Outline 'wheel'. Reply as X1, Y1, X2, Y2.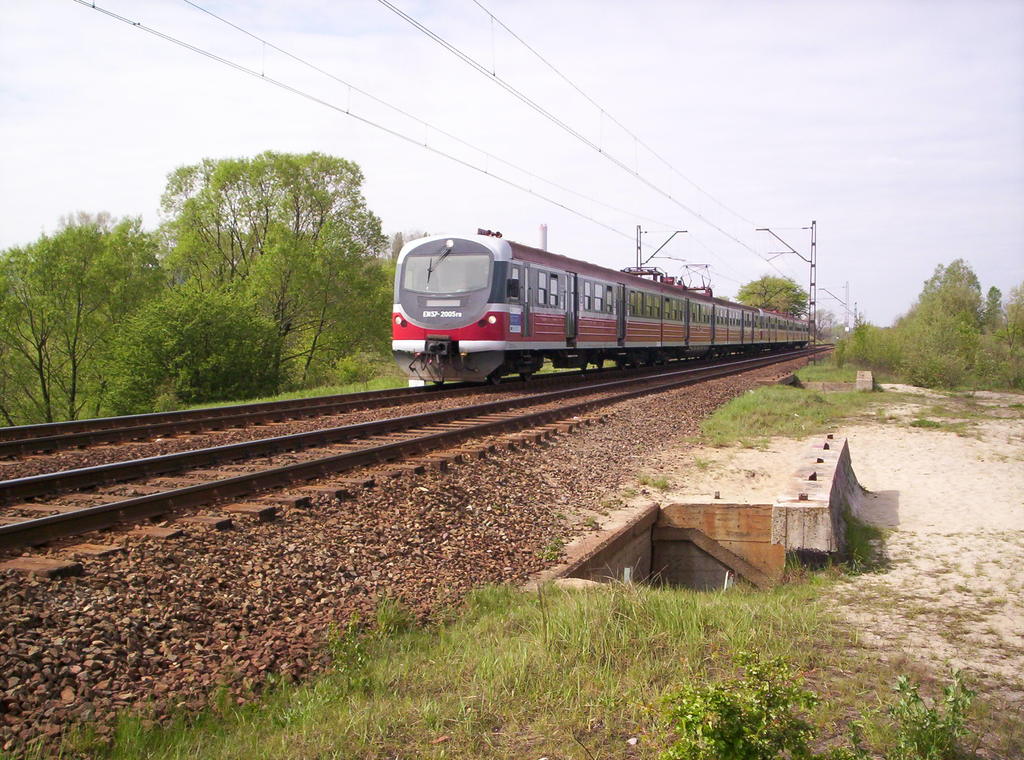
660, 358, 668, 367.
